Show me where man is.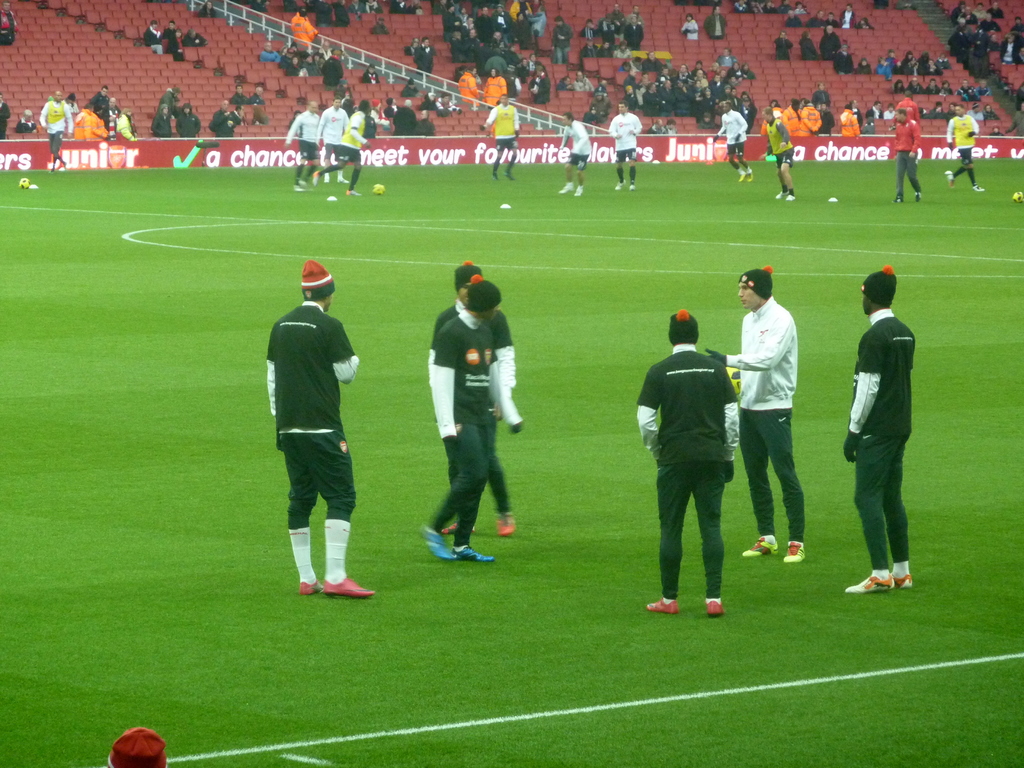
man is at (x1=259, y1=255, x2=371, y2=607).
